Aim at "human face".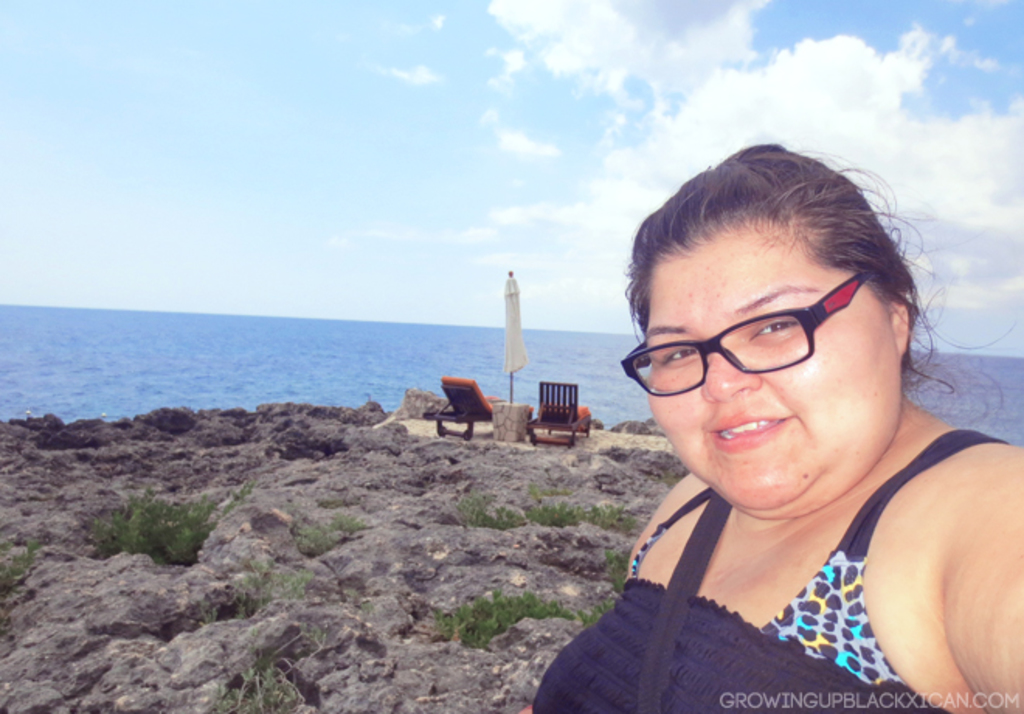
Aimed at bbox=[647, 220, 884, 514].
